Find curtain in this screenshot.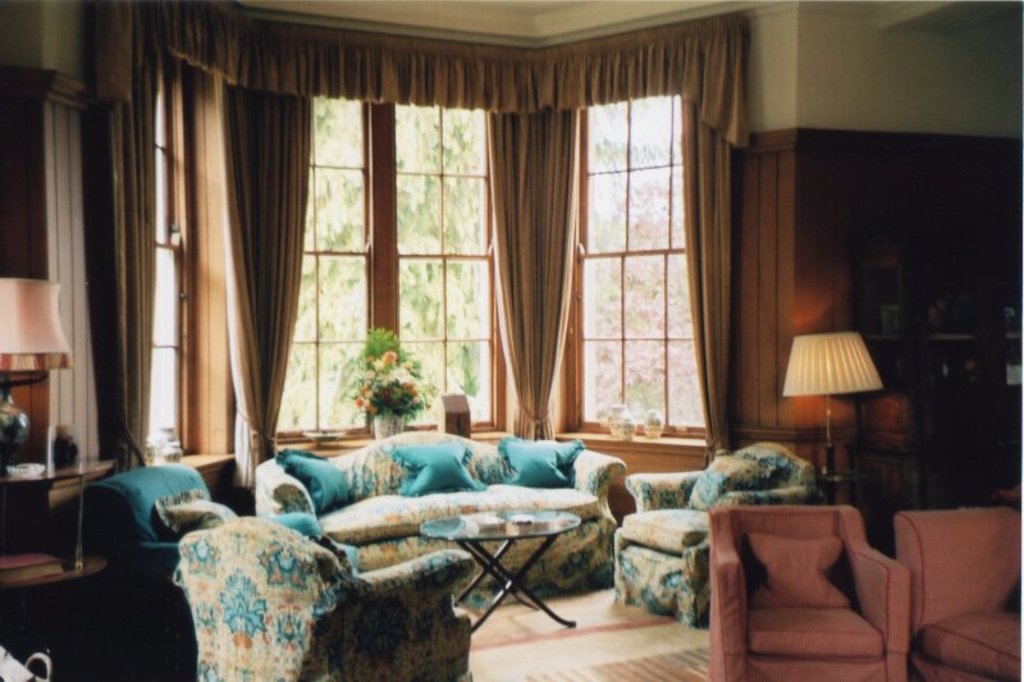
The bounding box for curtain is bbox=(212, 77, 321, 498).
